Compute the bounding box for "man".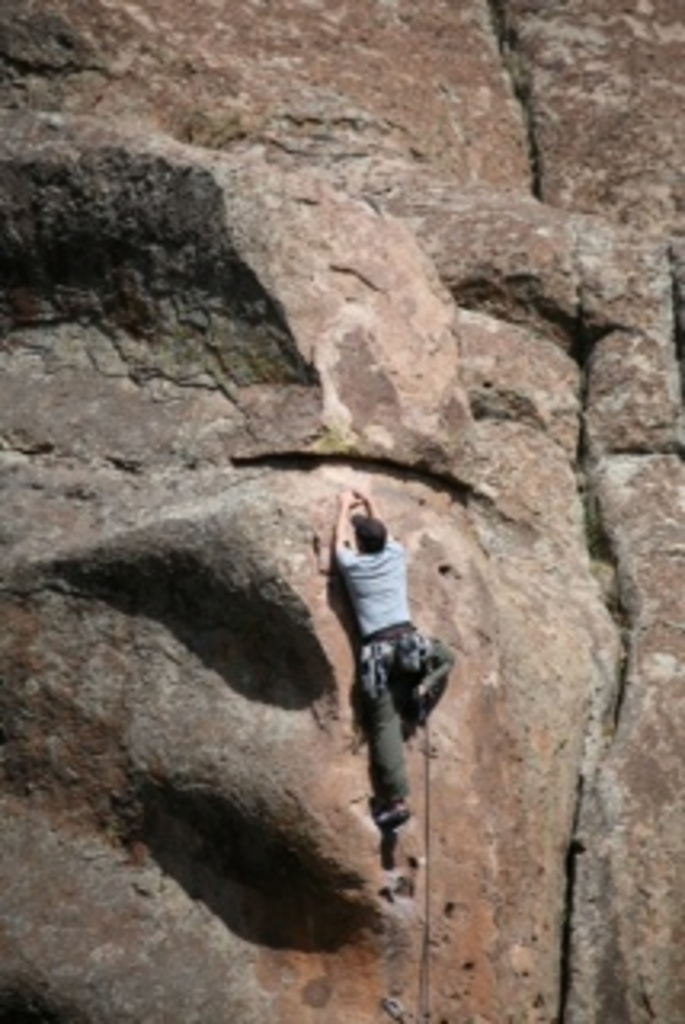
(x1=304, y1=496, x2=451, y2=858).
